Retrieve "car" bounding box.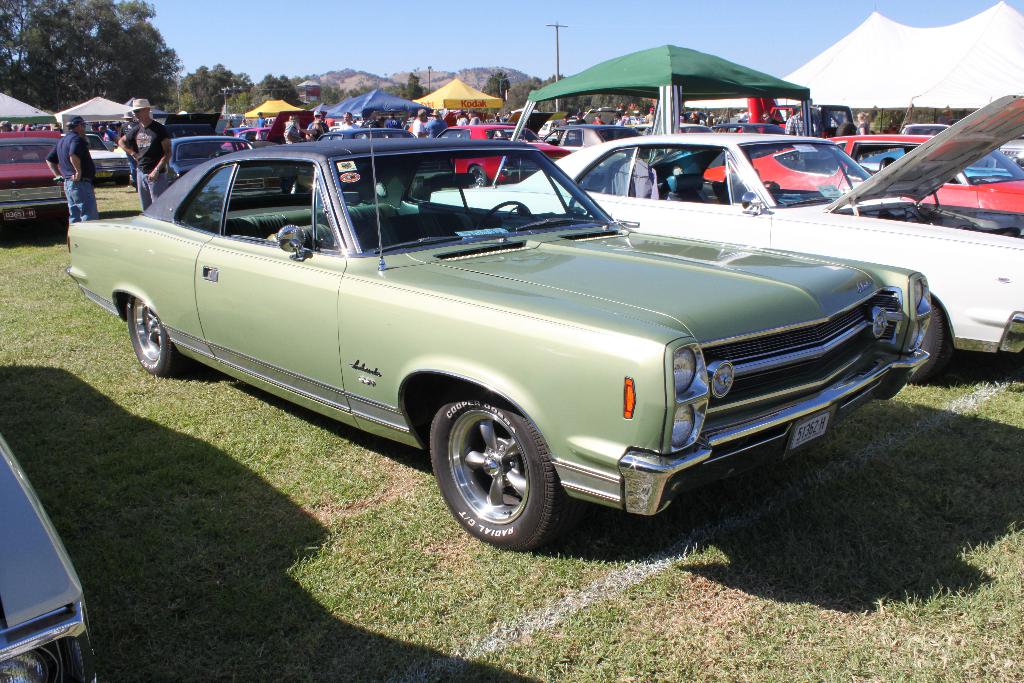
Bounding box: 705,135,1023,215.
